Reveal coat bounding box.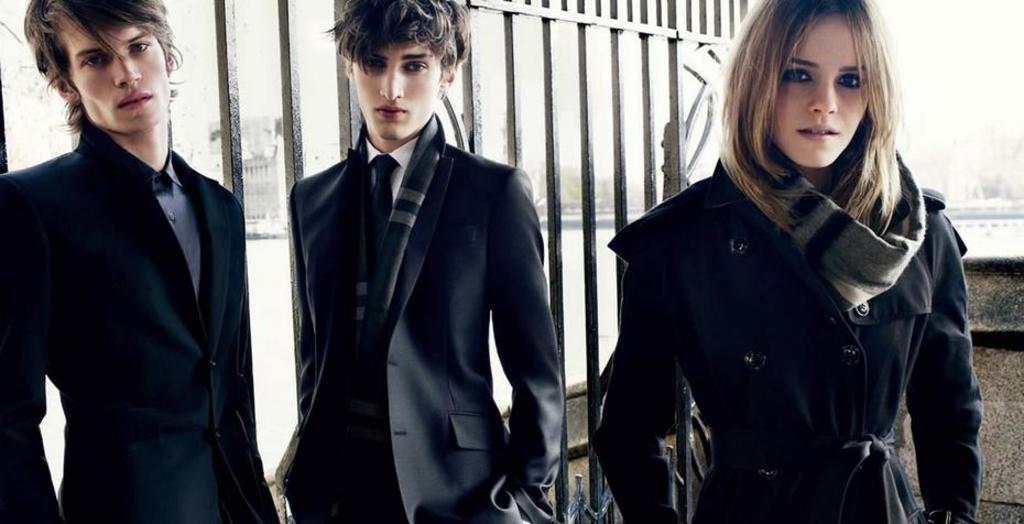
Revealed: {"x1": 0, "y1": 112, "x2": 282, "y2": 521}.
